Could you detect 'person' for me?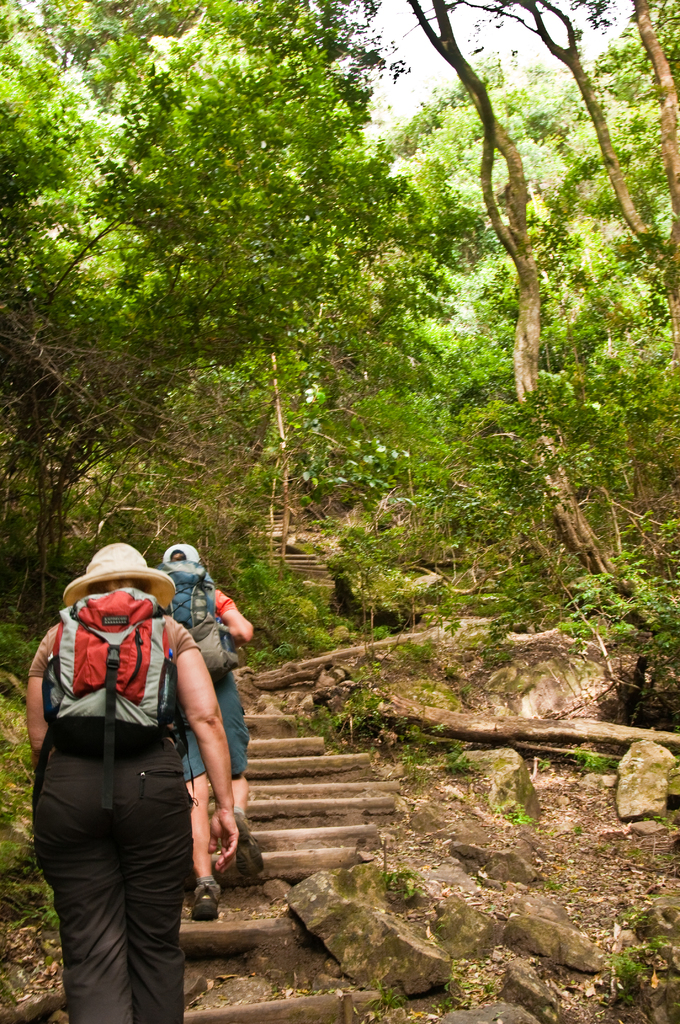
Detection result: [left=150, top=541, right=254, bottom=920].
